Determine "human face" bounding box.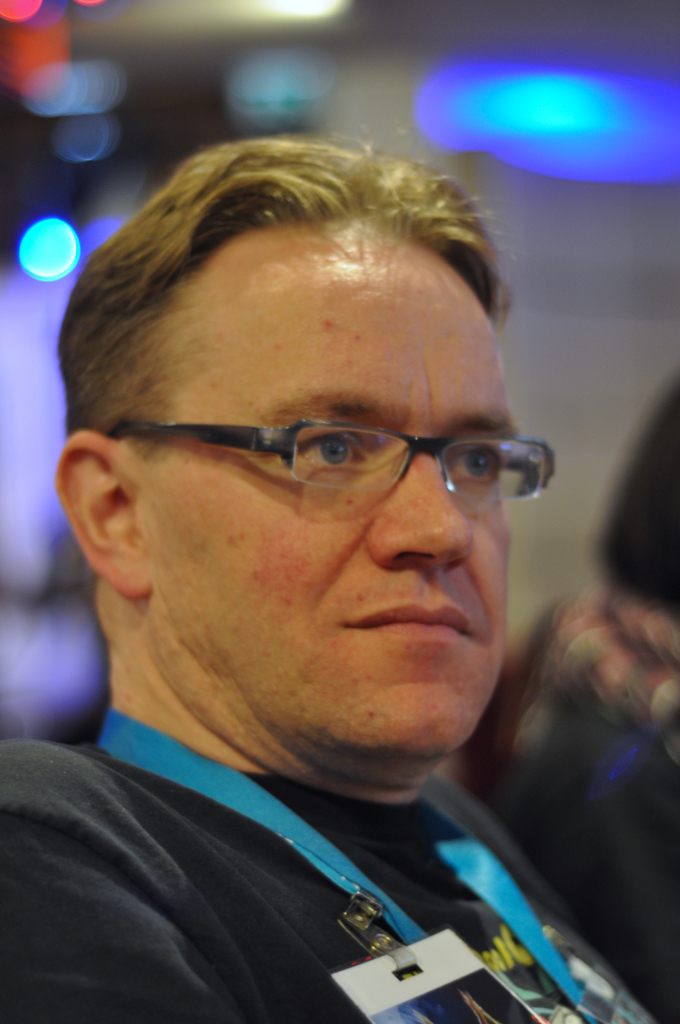
Determined: 144/220/521/760.
